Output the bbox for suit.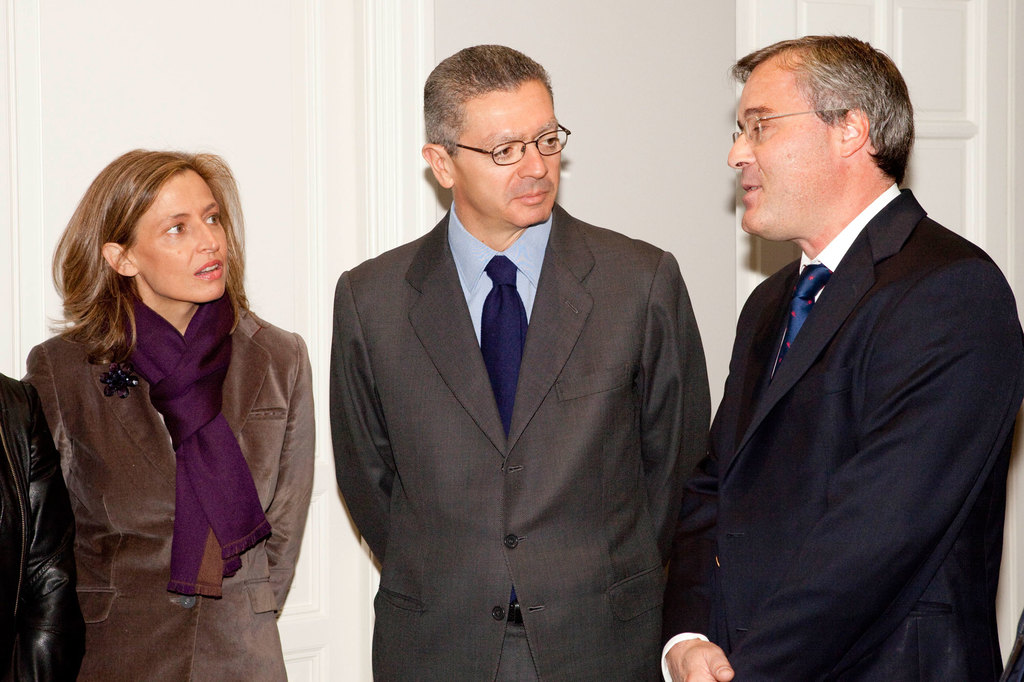
locate(20, 316, 316, 681).
